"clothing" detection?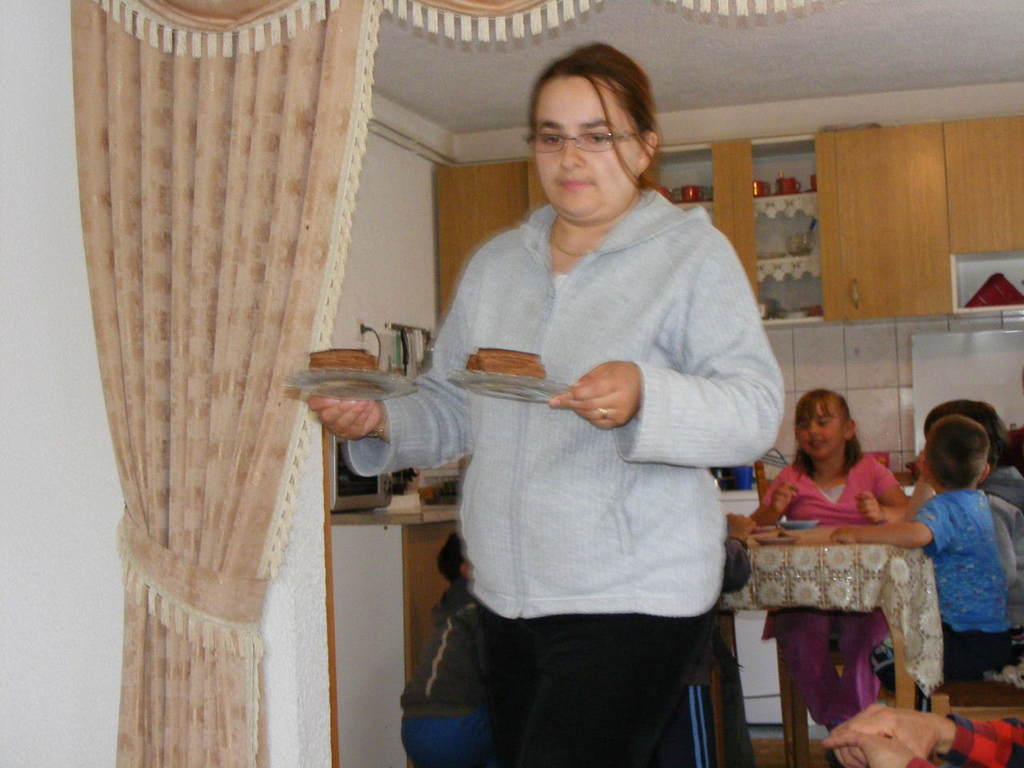
select_region(911, 478, 1023, 715)
